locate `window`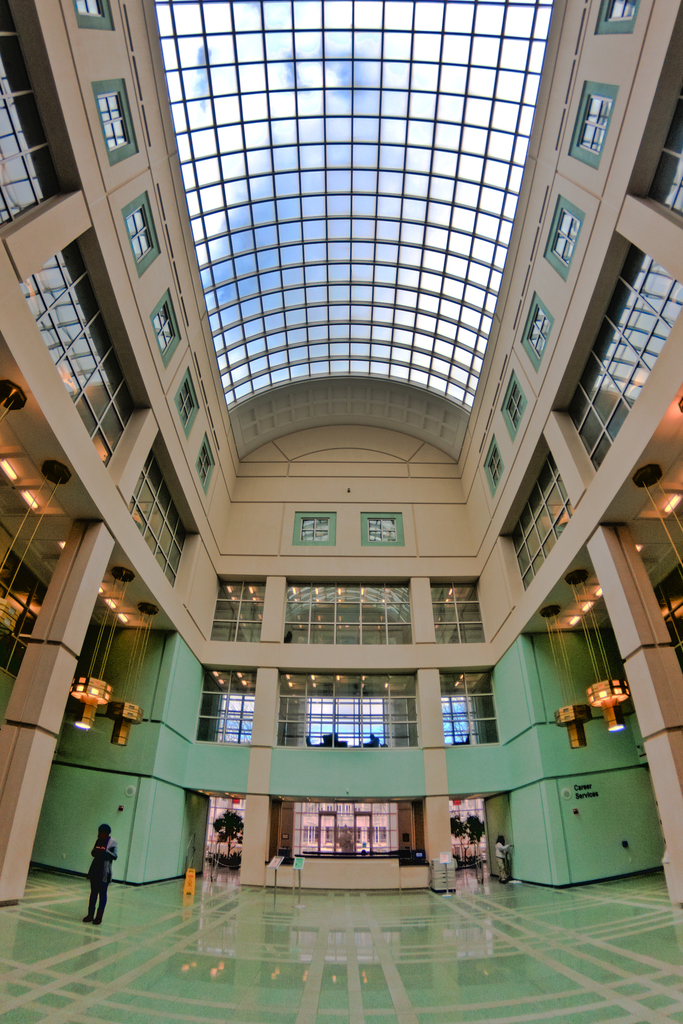
BBox(441, 675, 501, 746)
